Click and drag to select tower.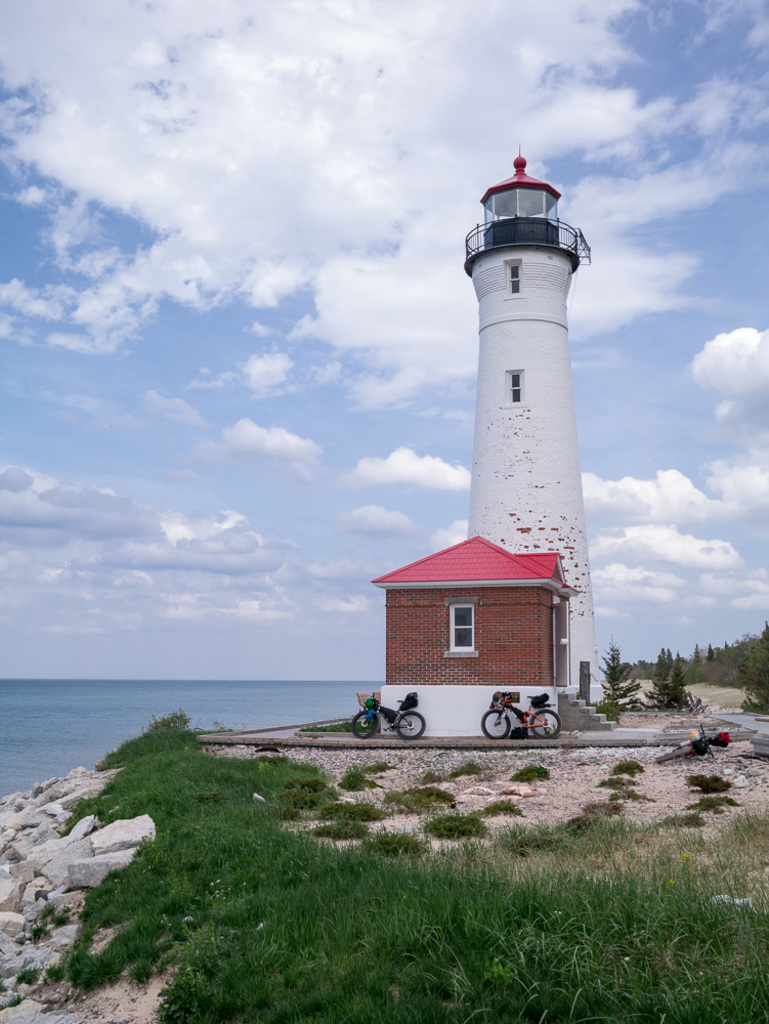
Selection: <region>338, 134, 625, 769</region>.
